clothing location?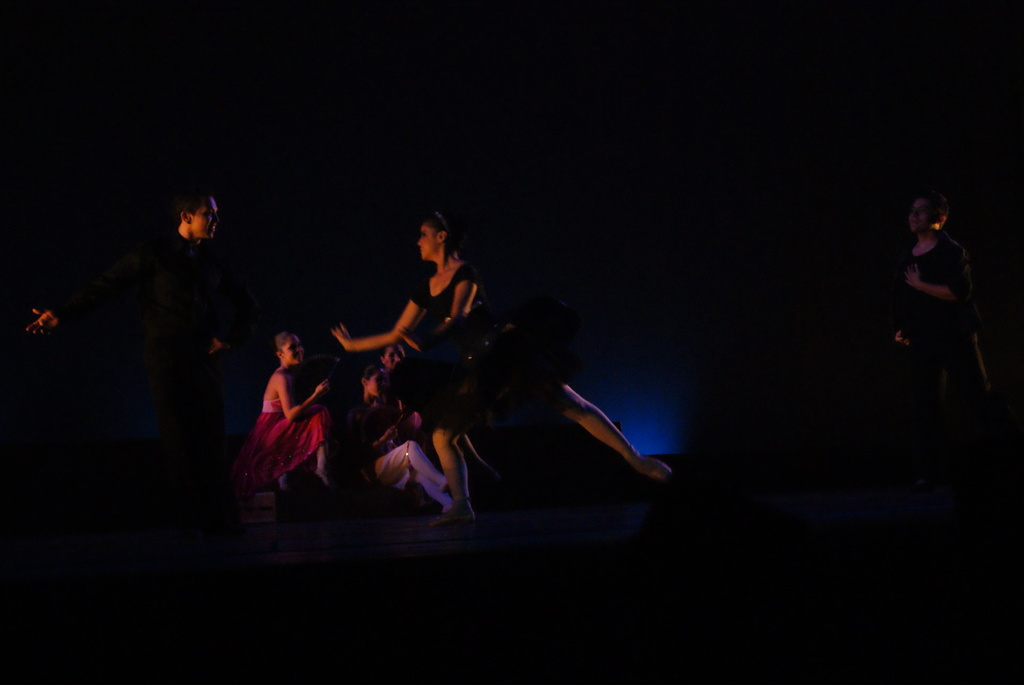
x1=397, y1=256, x2=491, y2=449
